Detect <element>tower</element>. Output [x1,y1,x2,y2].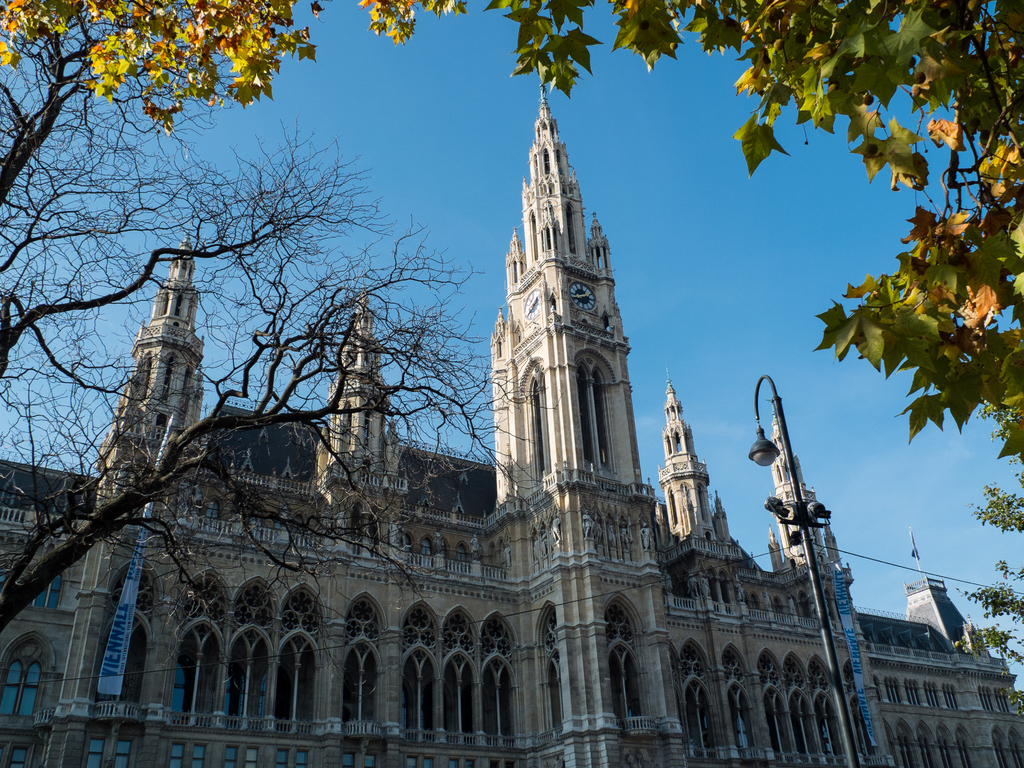
[308,316,415,767].
